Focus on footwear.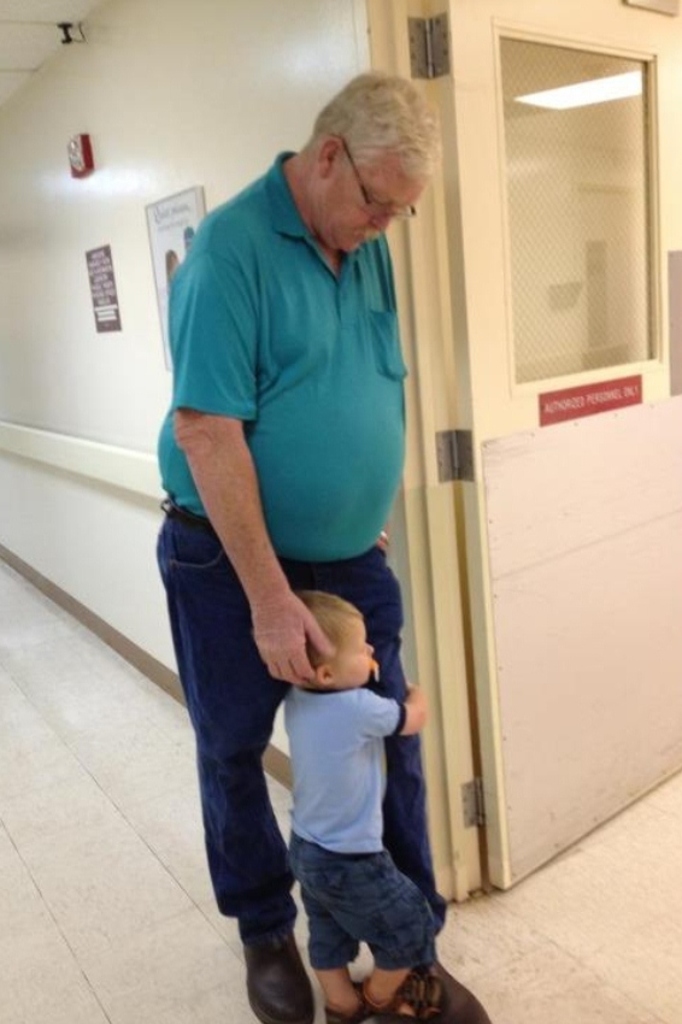
Focused at <bbox>231, 926, 313, 1014</bbox>.
